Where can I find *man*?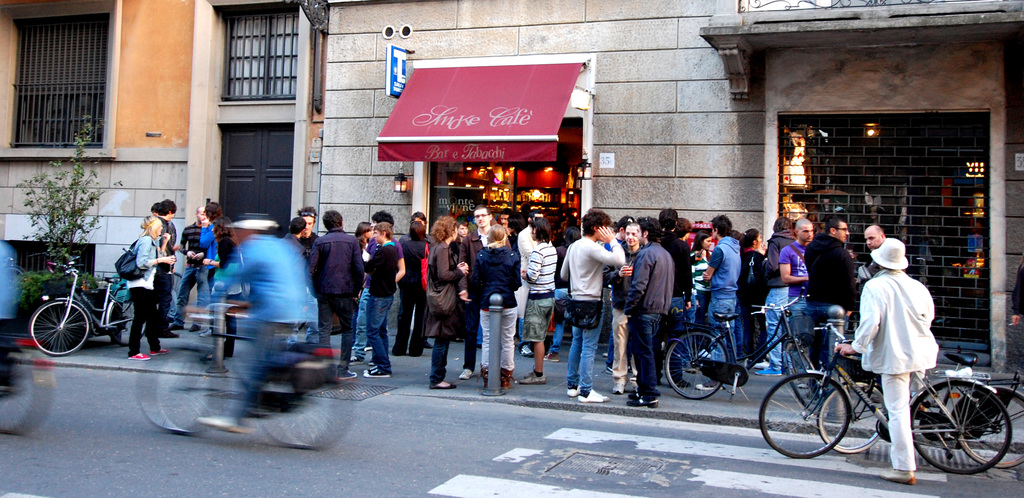
You can find it at <box>159,197,177,249</box>.
